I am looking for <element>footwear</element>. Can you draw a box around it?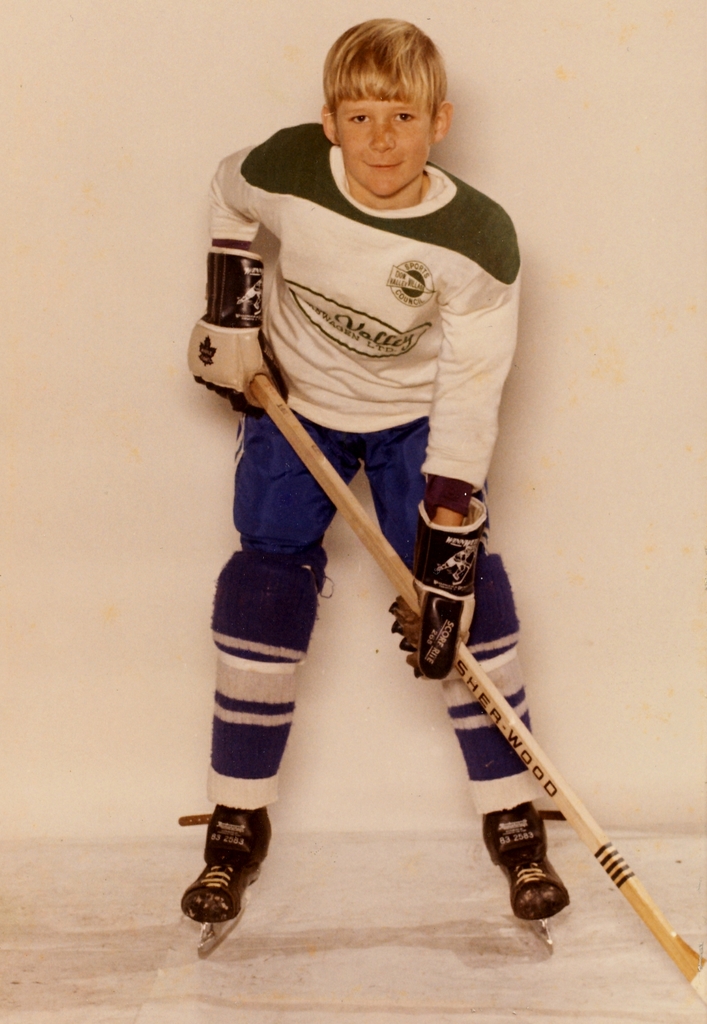
Sure, the bounding box is l=480, t=792, r=572, b=941.
